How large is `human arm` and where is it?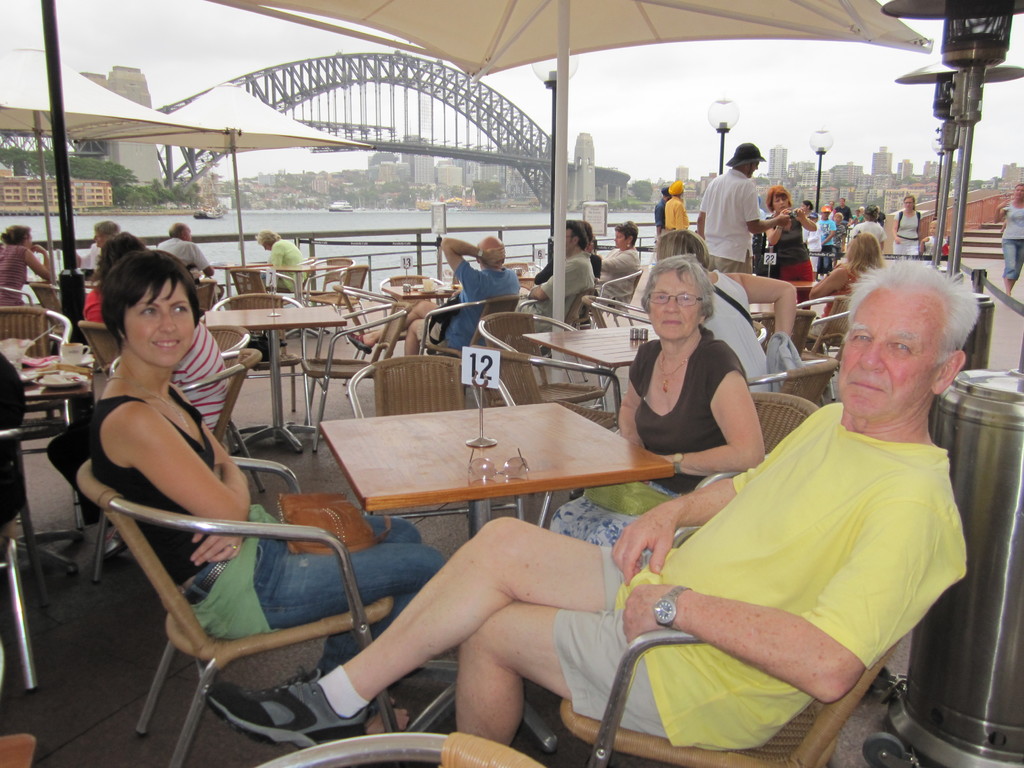
Bounding box: 598, 250, 625, 271.
